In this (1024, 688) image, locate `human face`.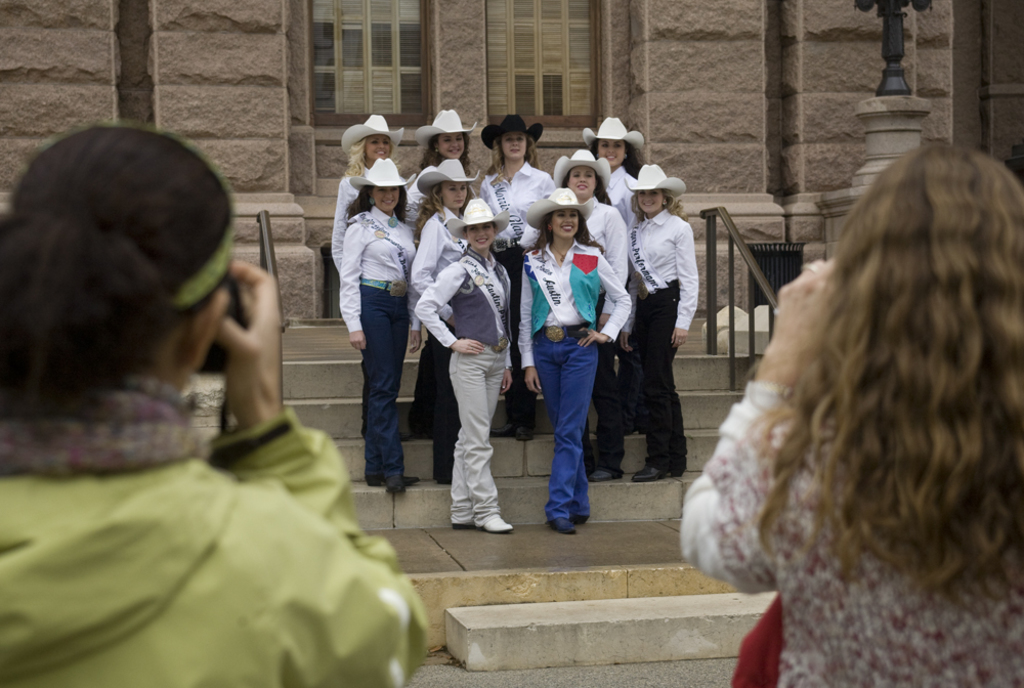
Bounding box: (637,188,659,212).
